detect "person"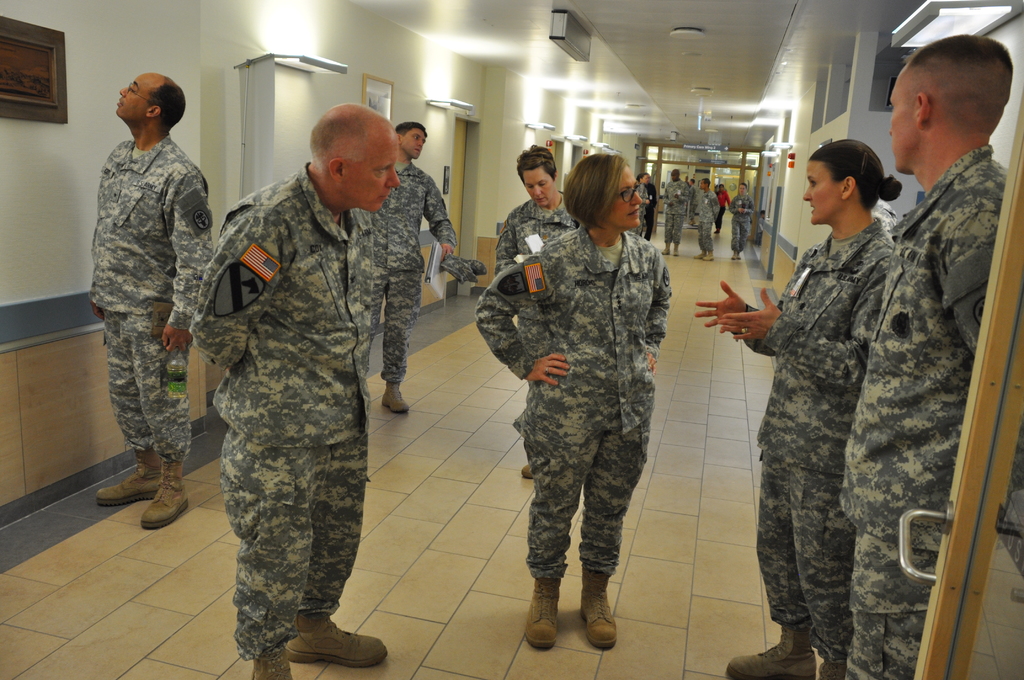
detection(695, 135, 904, 679)
